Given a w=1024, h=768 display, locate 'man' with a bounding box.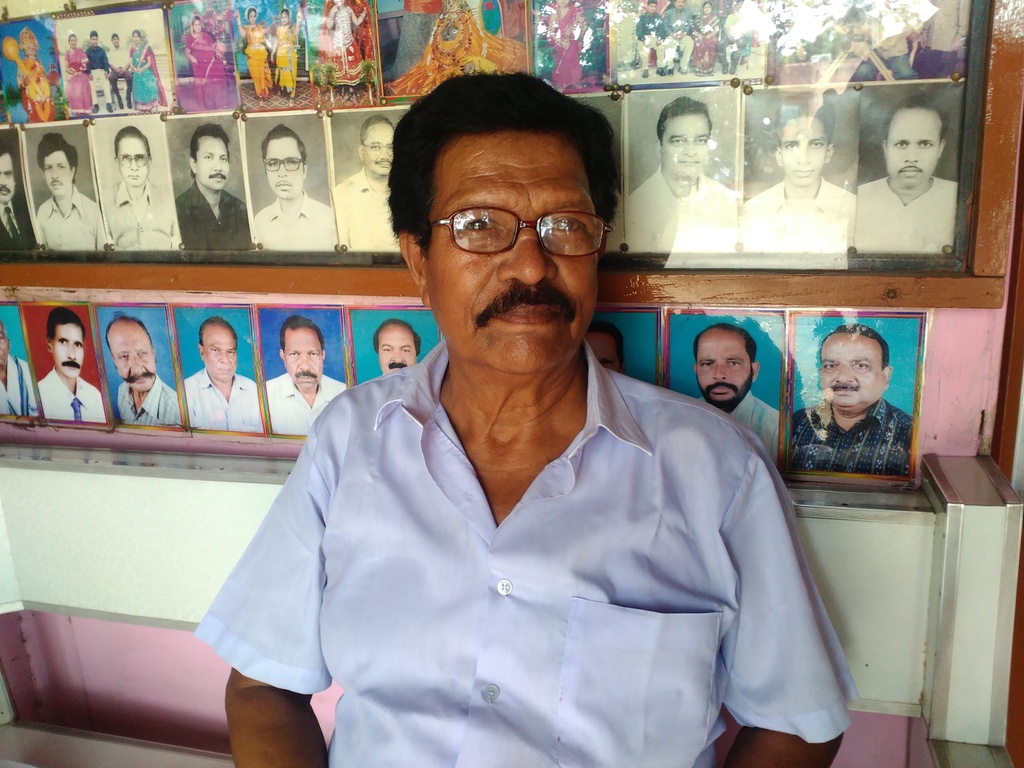
Located: Rect(258, 127, 332, 246).
